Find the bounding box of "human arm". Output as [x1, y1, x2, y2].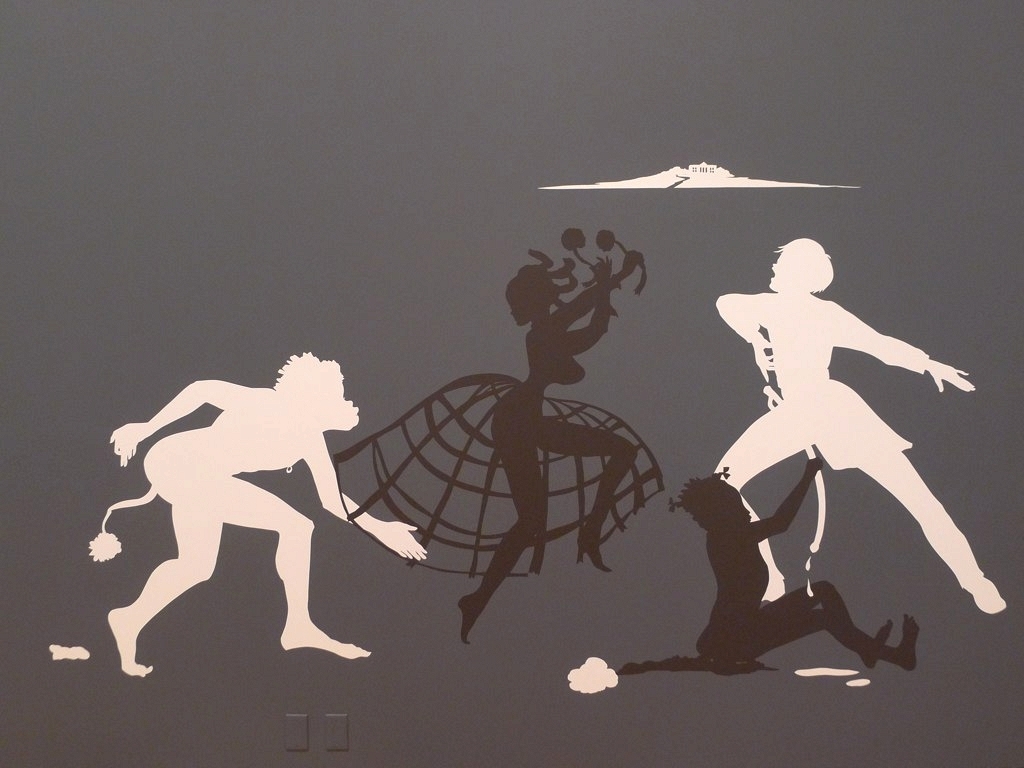
[753, 453, 824, 541].
